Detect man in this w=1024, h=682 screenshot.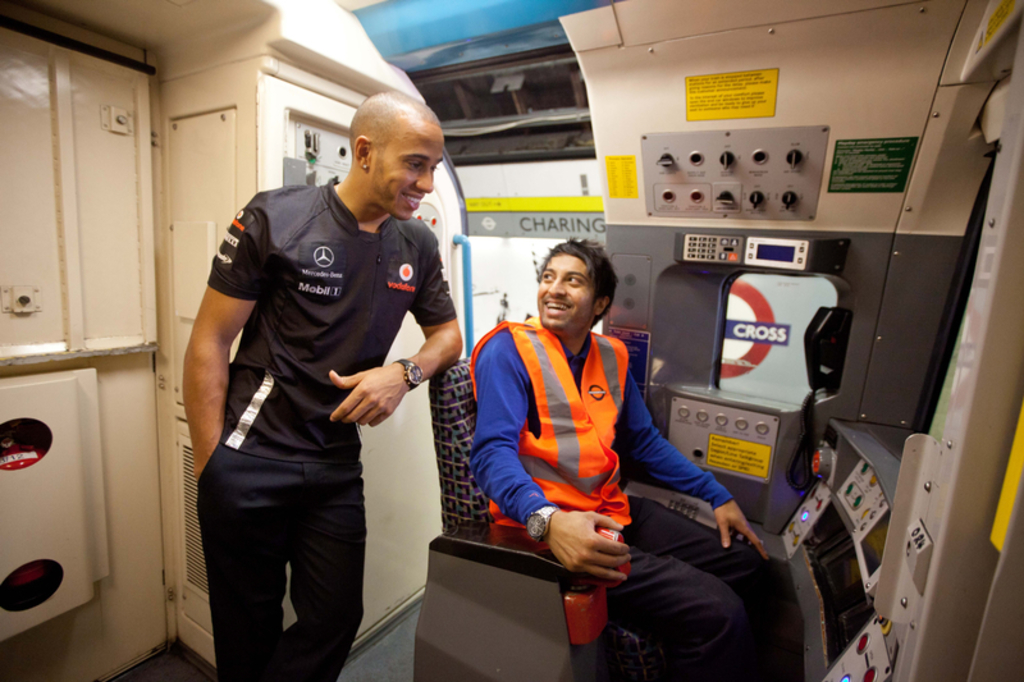
Detection: left=180, top=84, right=470, bottom=681.
